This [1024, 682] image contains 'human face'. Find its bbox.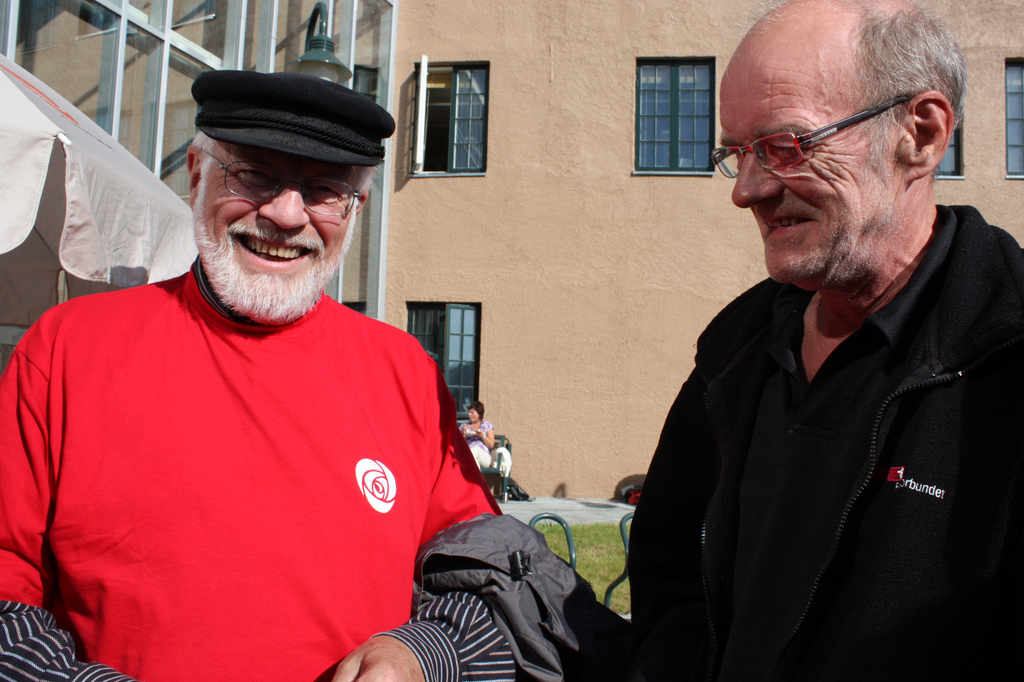
717 58 903 283.
